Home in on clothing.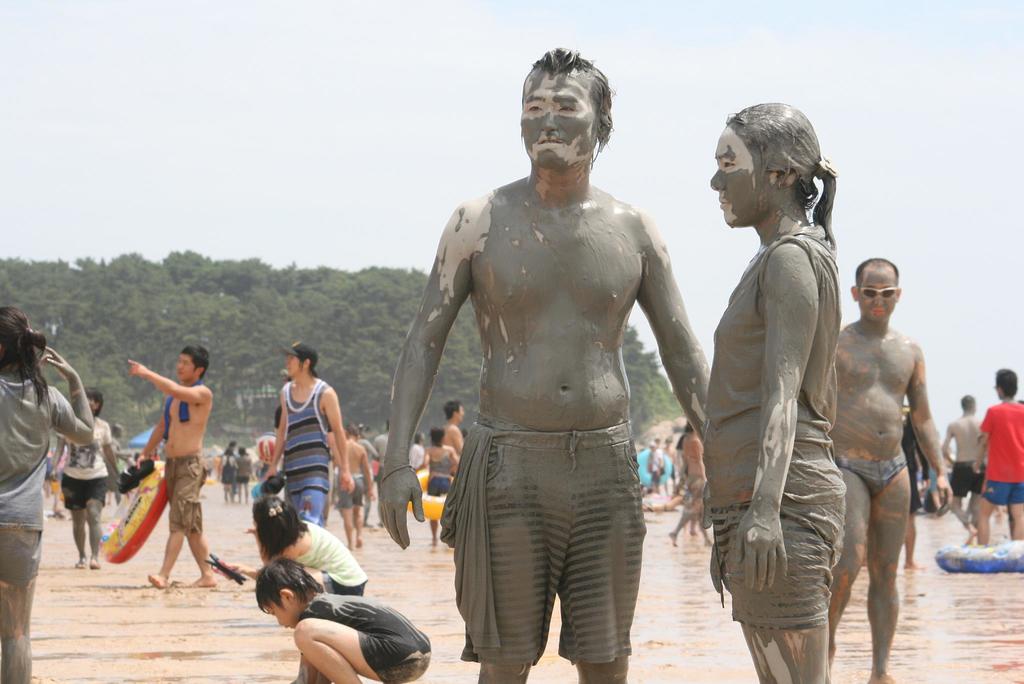
Homed in at box(700, 222, 849, 631).
